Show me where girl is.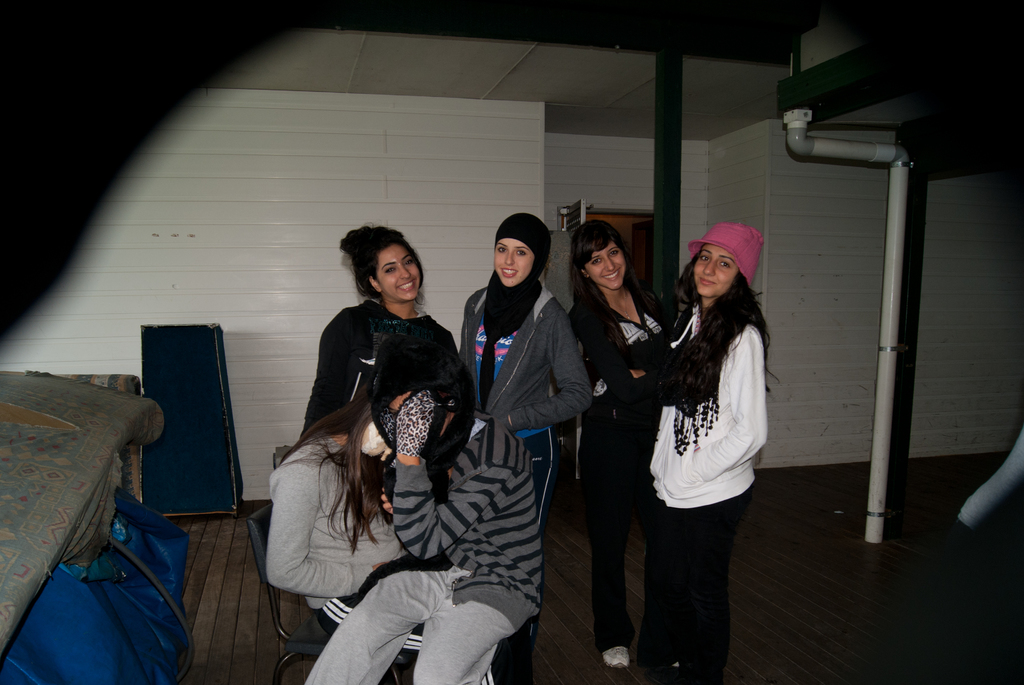
girl is at rect(265, 385, 500, 684).
